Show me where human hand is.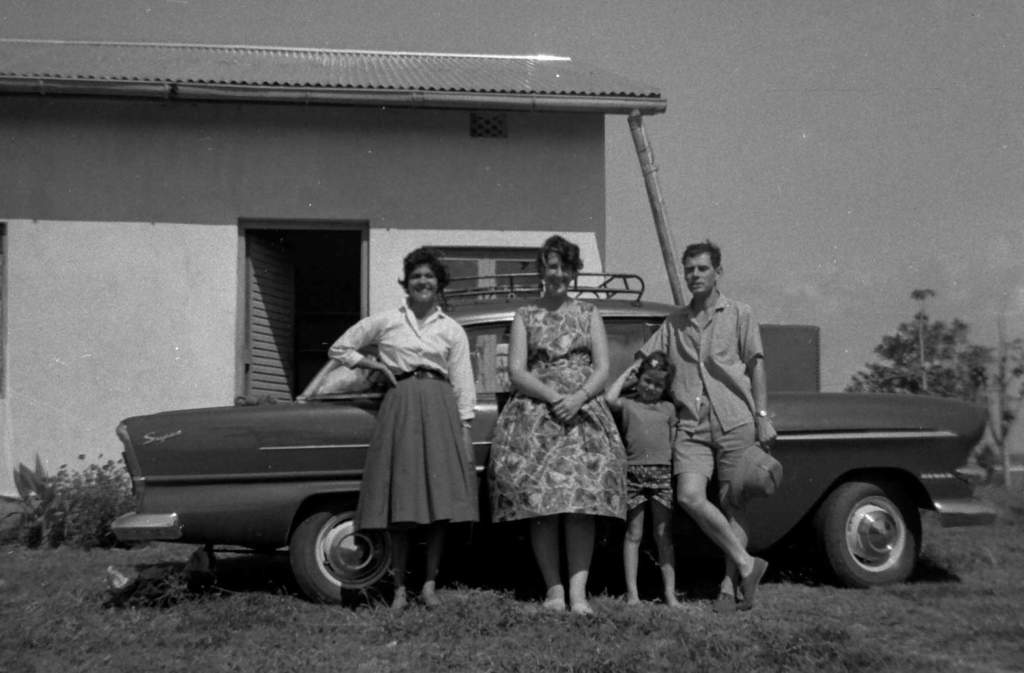
human hand is at (left=461, top=429, right=479, bottom=472).
